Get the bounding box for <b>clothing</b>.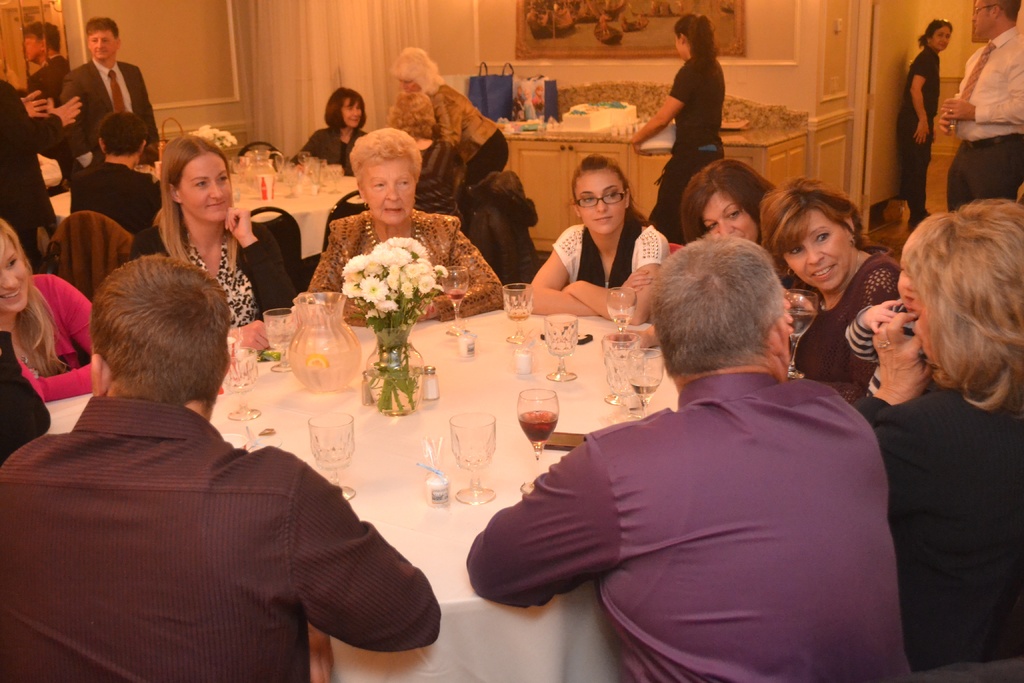
x1=428 y1=85 x2=513 y2=179.
